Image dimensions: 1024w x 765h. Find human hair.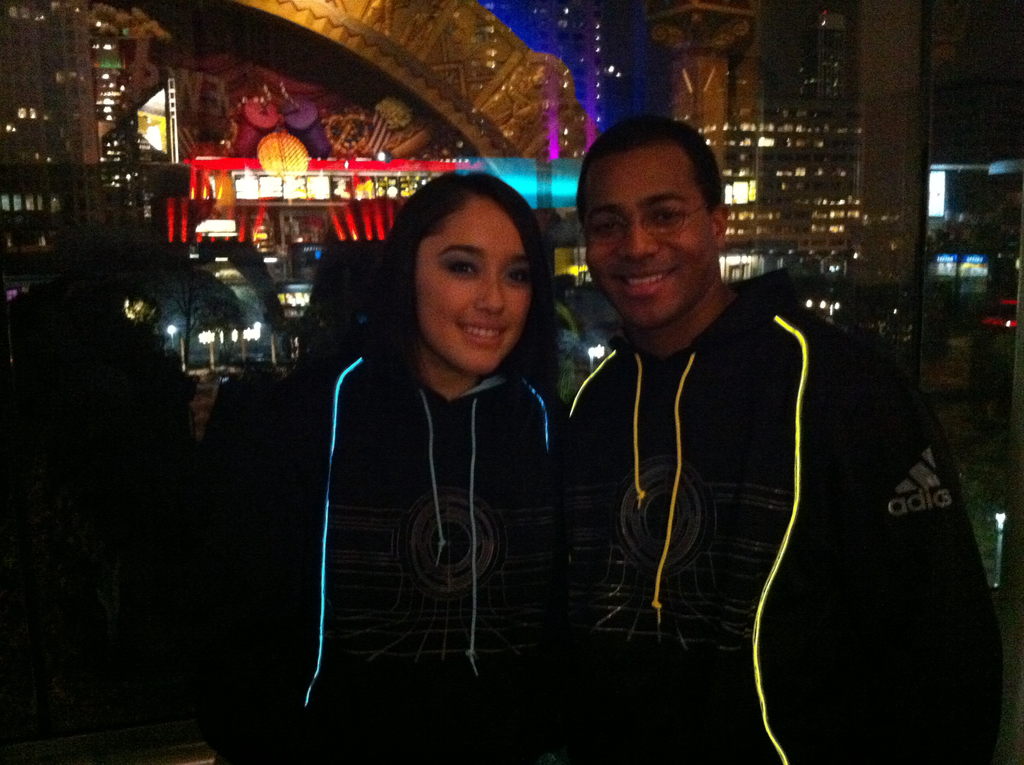
select_region(371, 166, 550, 373).
